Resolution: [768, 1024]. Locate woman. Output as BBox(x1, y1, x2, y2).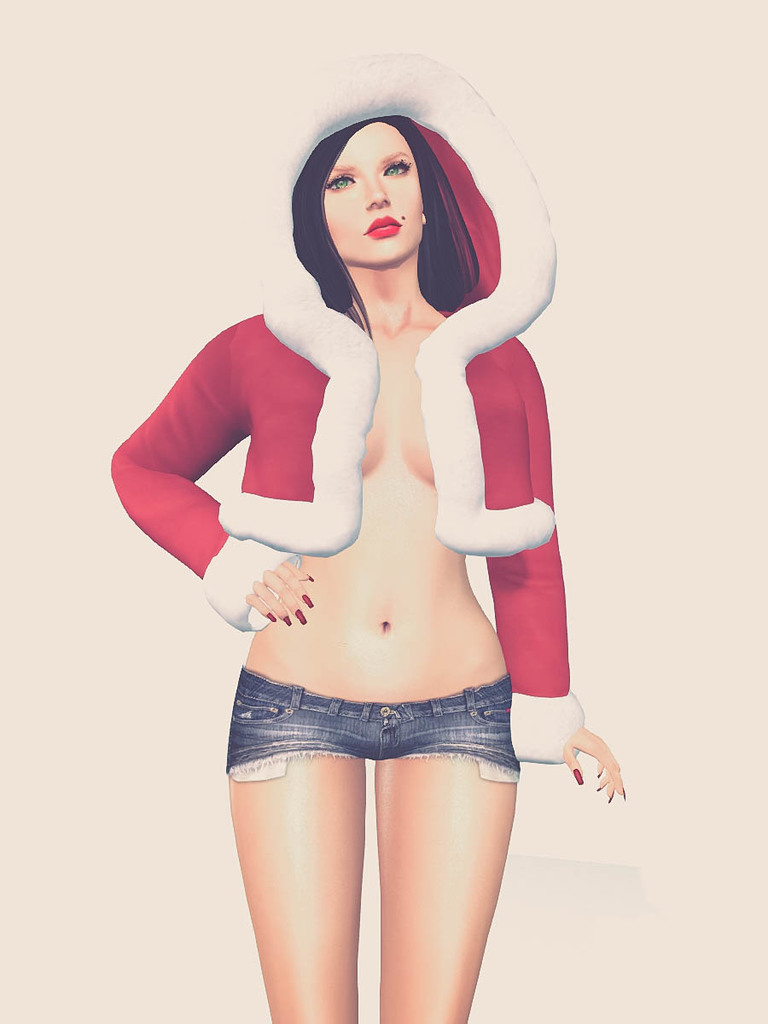
BBox(117, 30, 605, 1016).
